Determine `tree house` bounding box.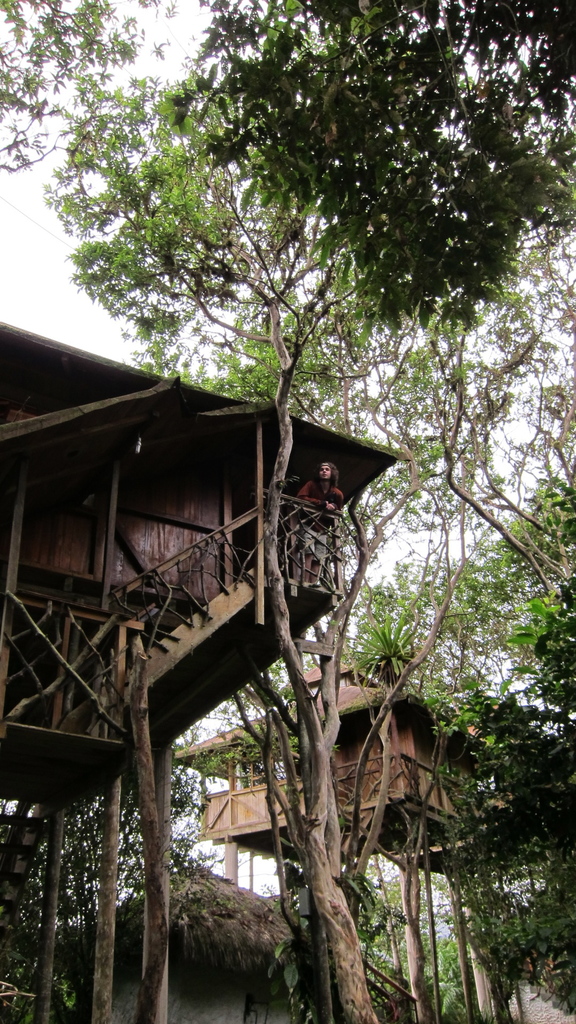
Determined: (0, 316, 404, 1023).
